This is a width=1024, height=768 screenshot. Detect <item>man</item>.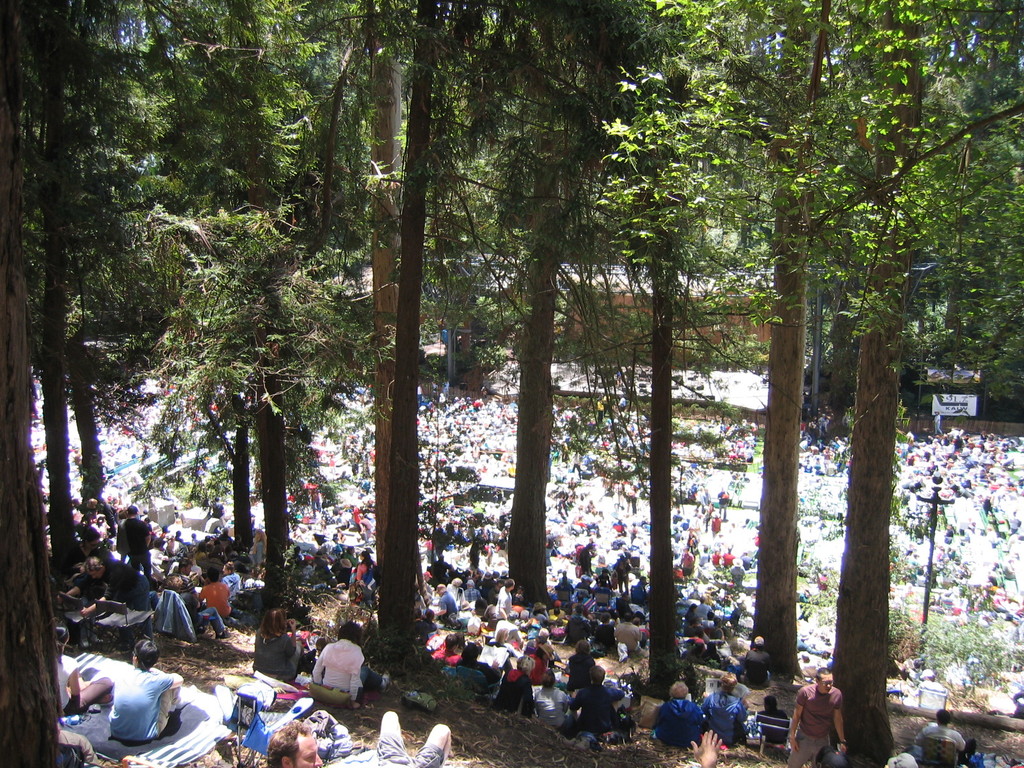
[x1=111, y1=637, x2=179, y2=749].
